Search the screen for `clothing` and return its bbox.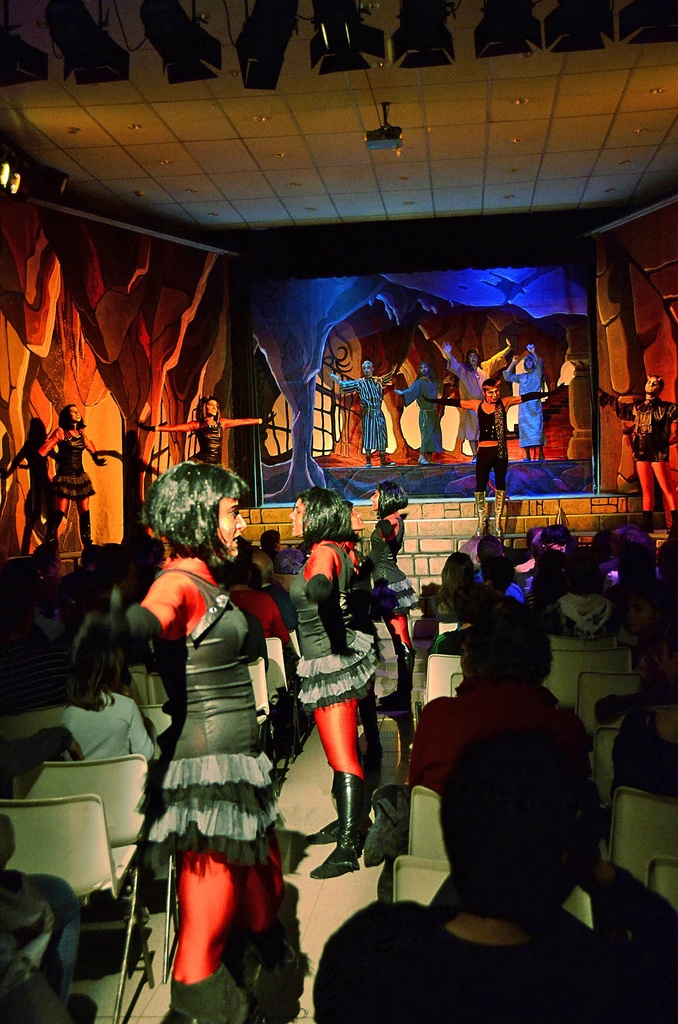
Found: locate(152, 405, 269, 463).
